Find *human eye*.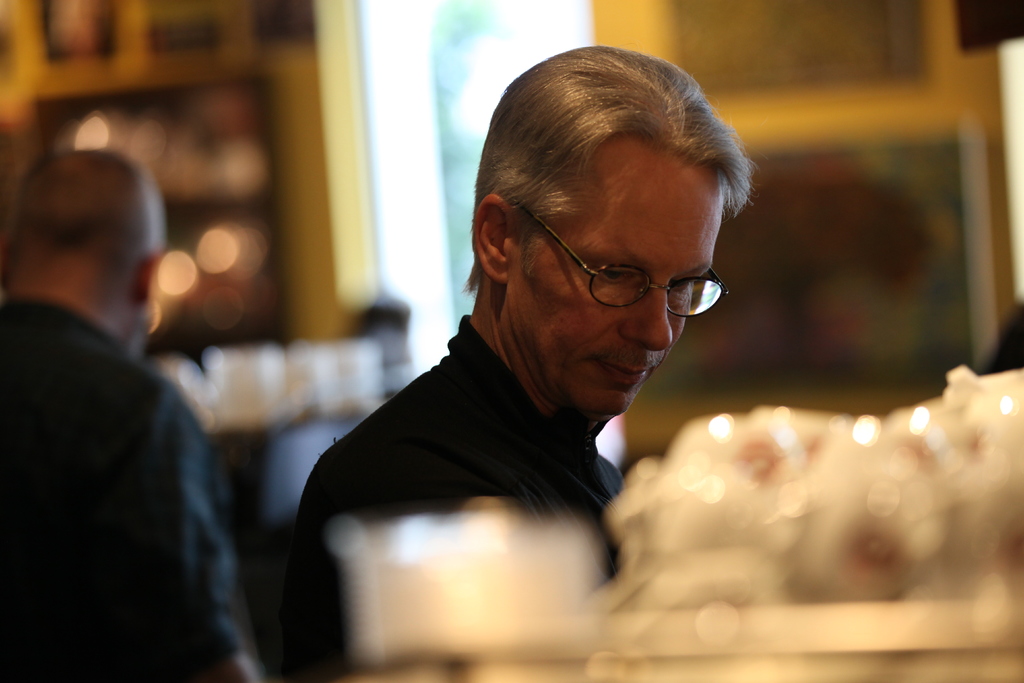
bbox=[593, 264, 639, 284].
